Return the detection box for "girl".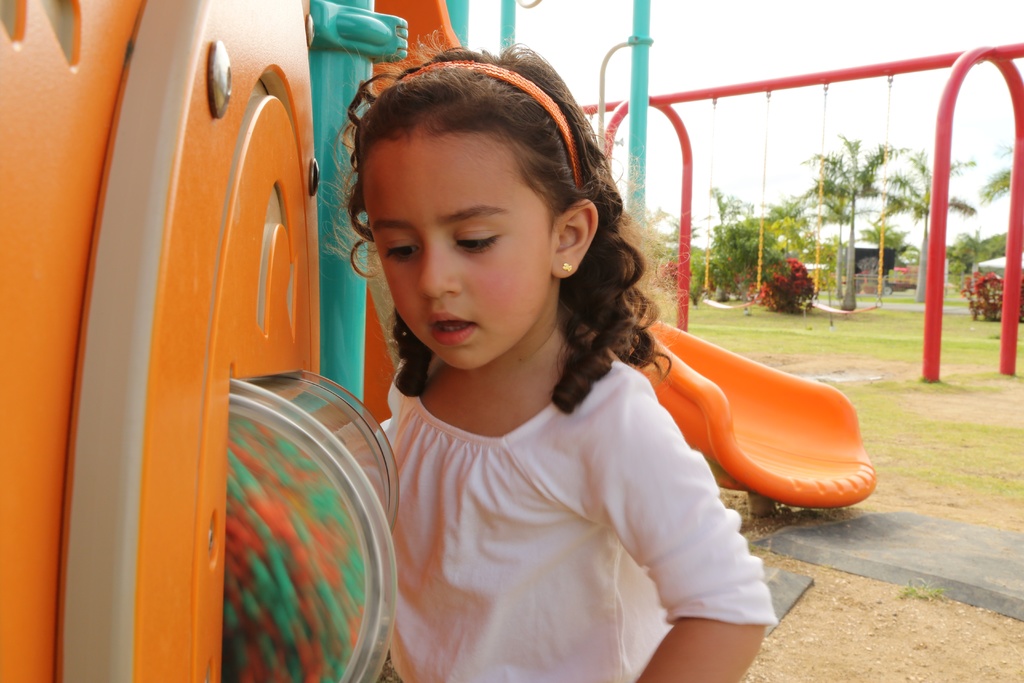
l=325, t=28, r=776, b=682.
